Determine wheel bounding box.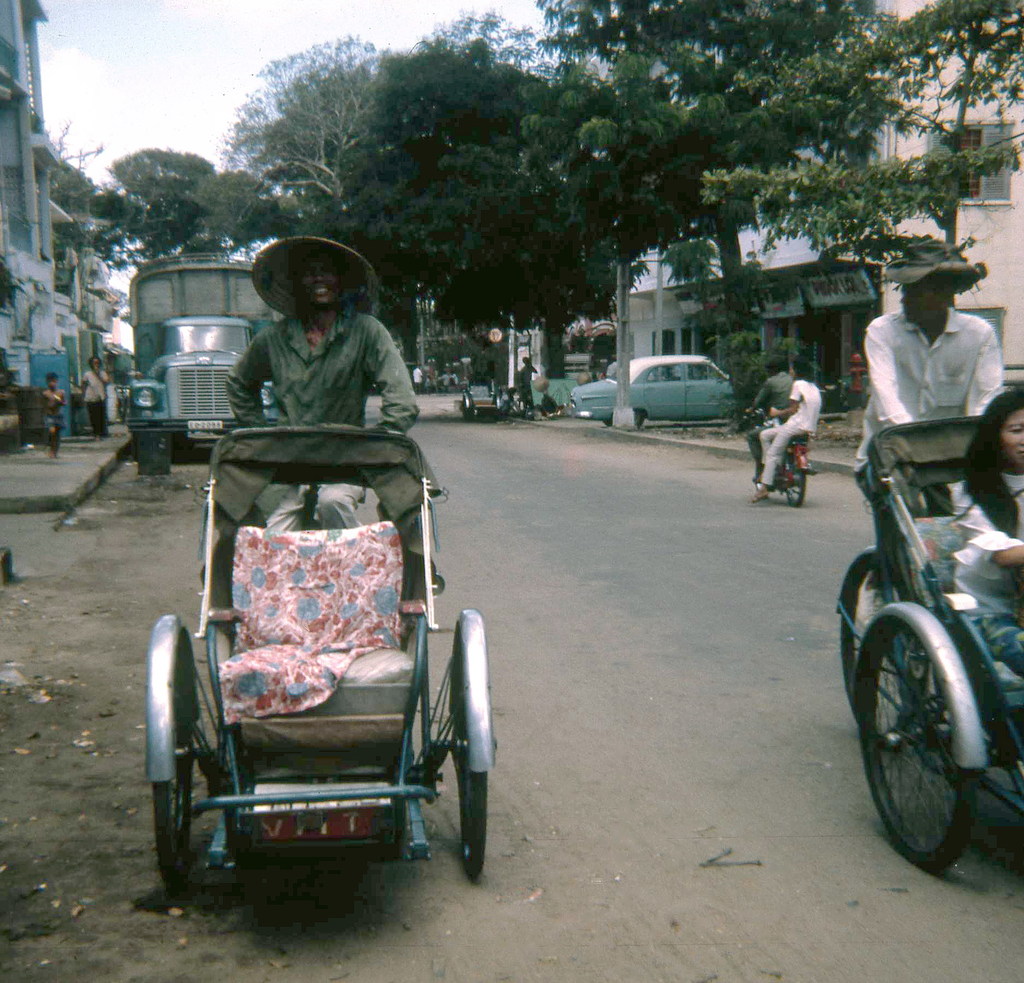
Determined: <region>783, 450, 807, 511</region>.
